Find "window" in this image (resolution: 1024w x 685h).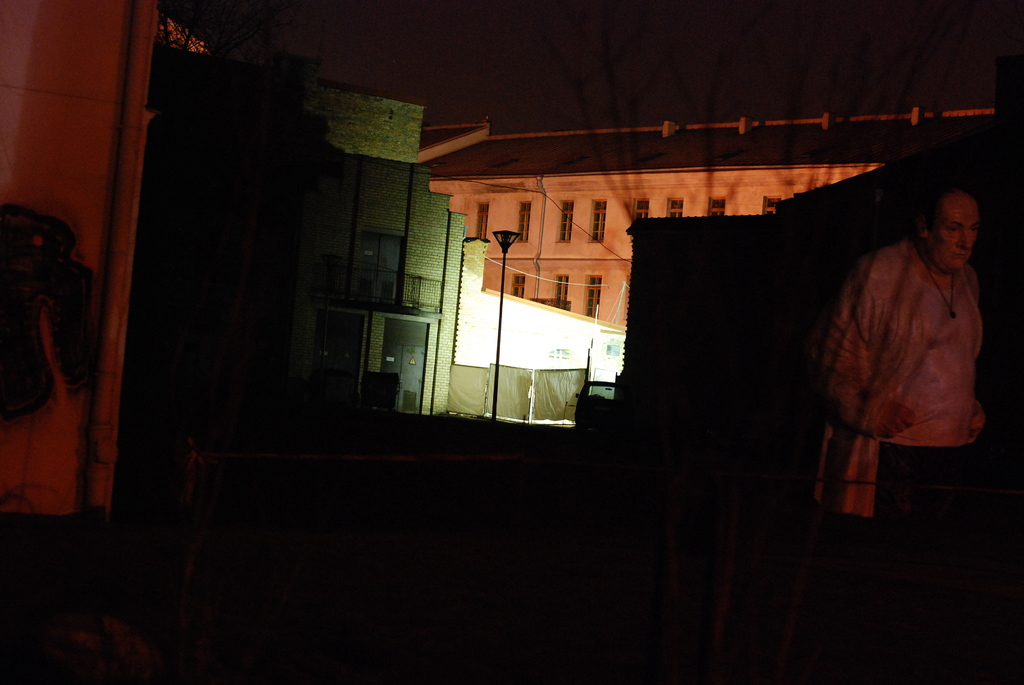
detection(666, 196, 687, 214).
